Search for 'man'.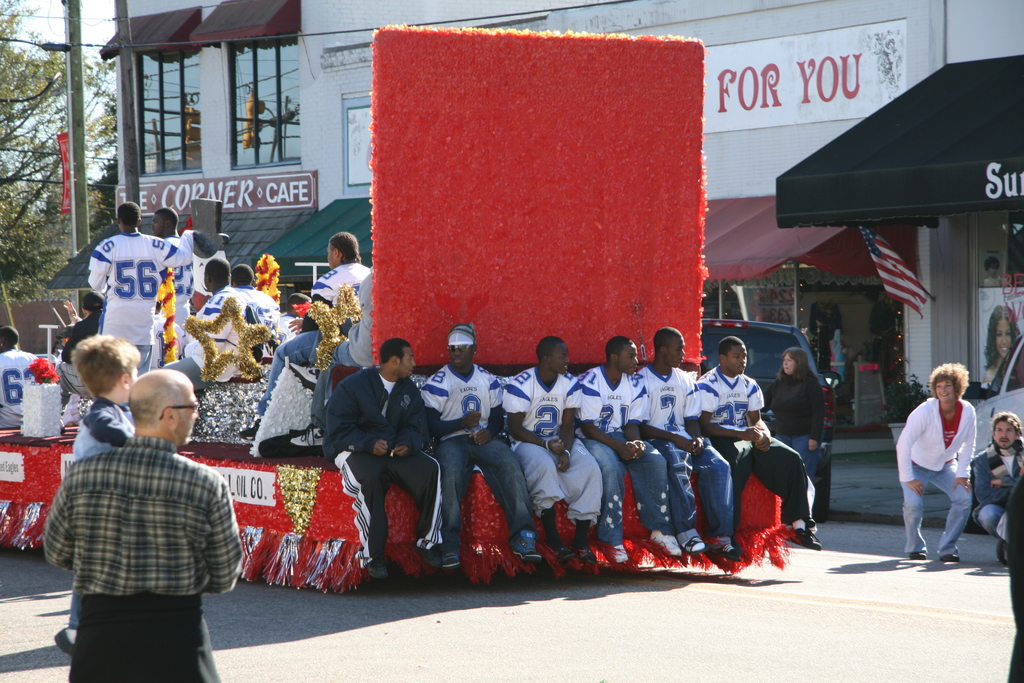
Found at (49,379,245,672).
